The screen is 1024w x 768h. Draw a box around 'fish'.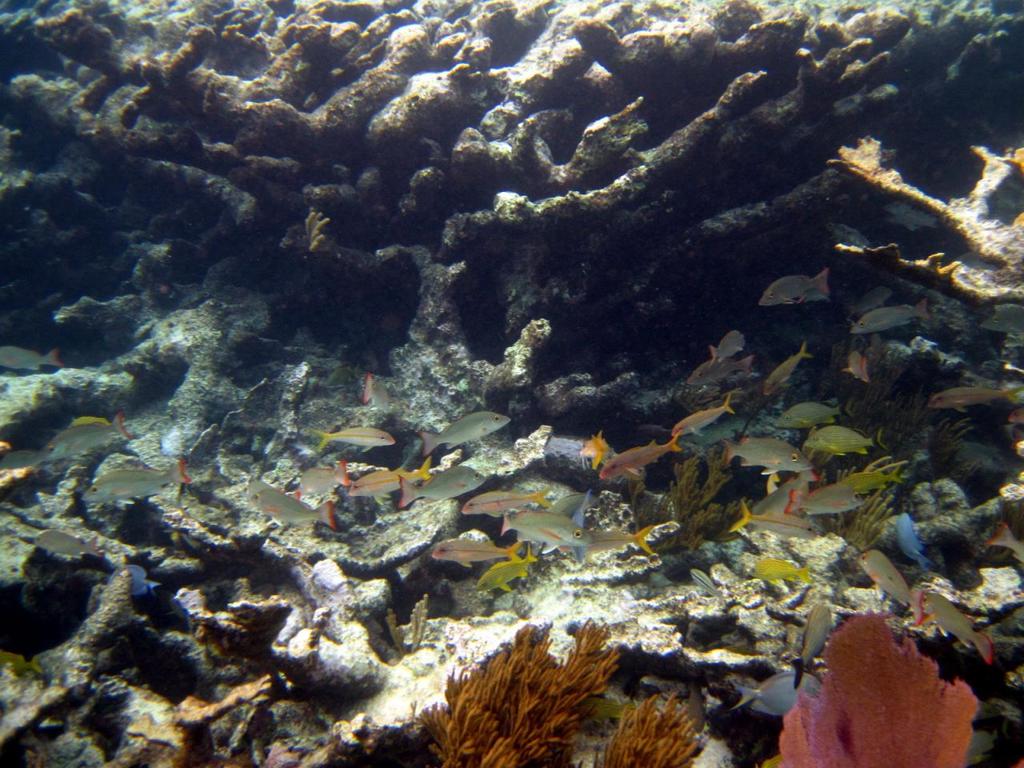
x1=545 y1=493 x2=602 y2=517.
